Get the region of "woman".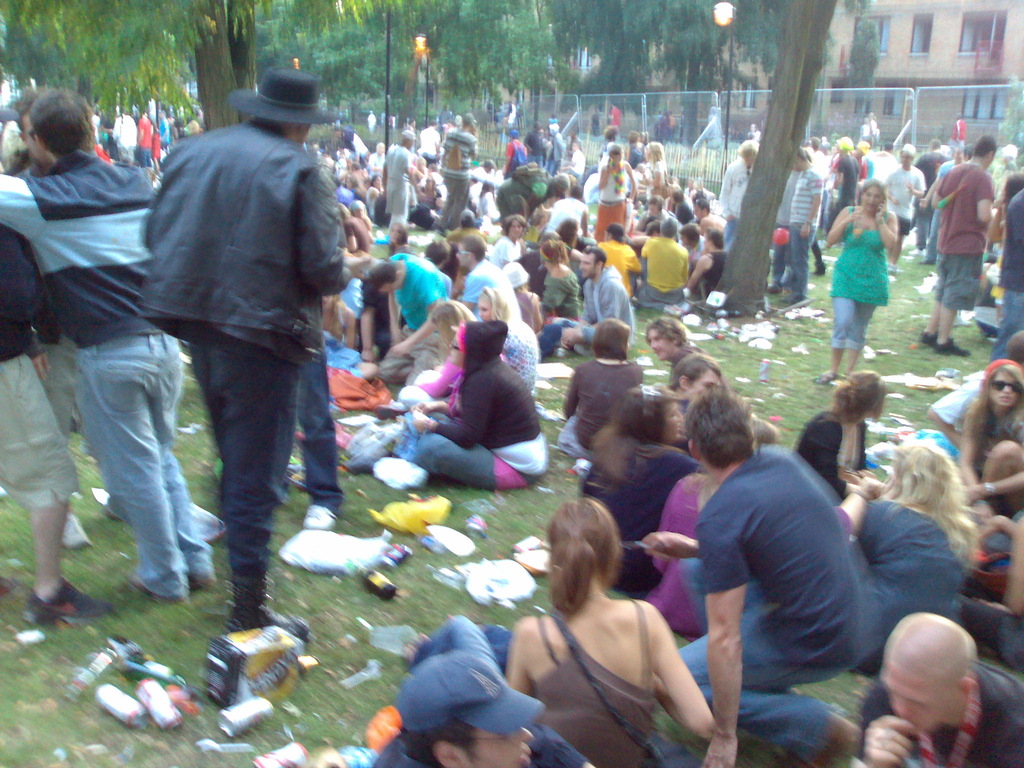
detection(798, 369, 884, 500).
